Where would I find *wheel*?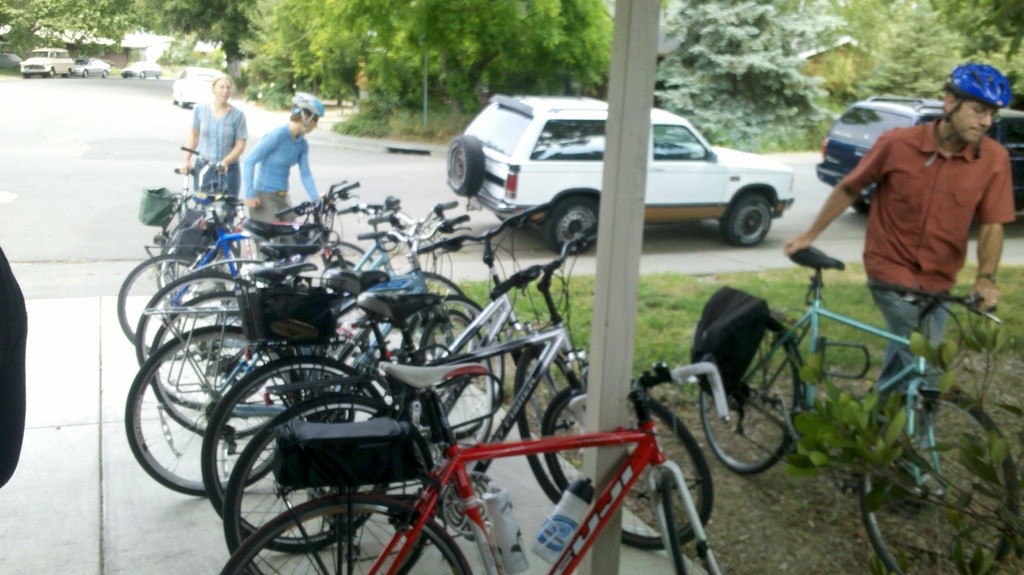
At <box>47,69,55,79</box>.
